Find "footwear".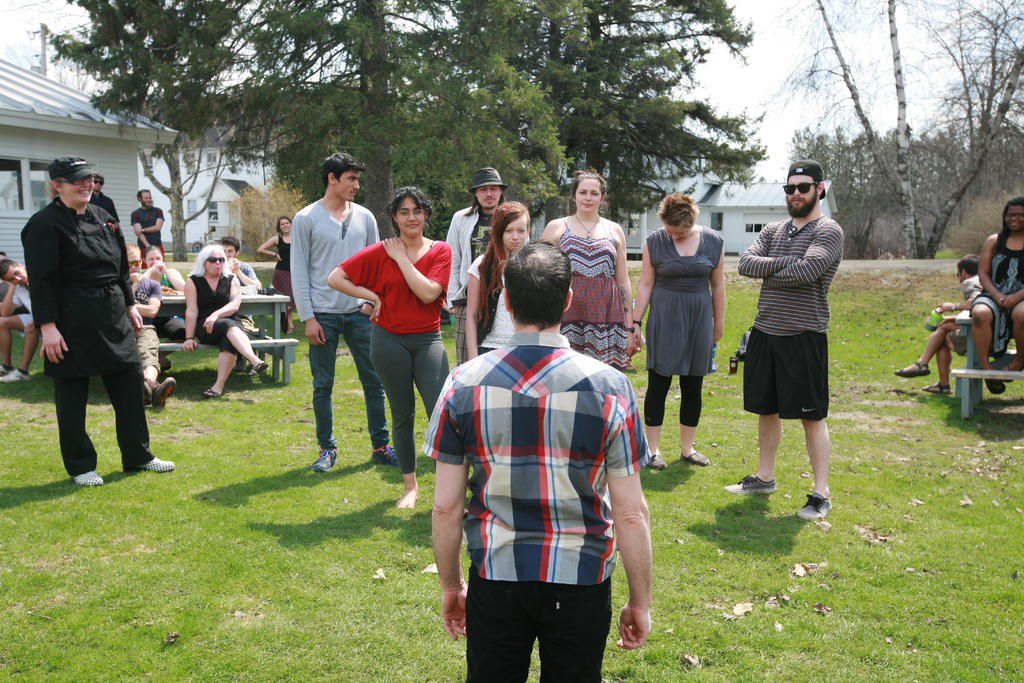
[left=145, top=378, right=176, bottom=407].
